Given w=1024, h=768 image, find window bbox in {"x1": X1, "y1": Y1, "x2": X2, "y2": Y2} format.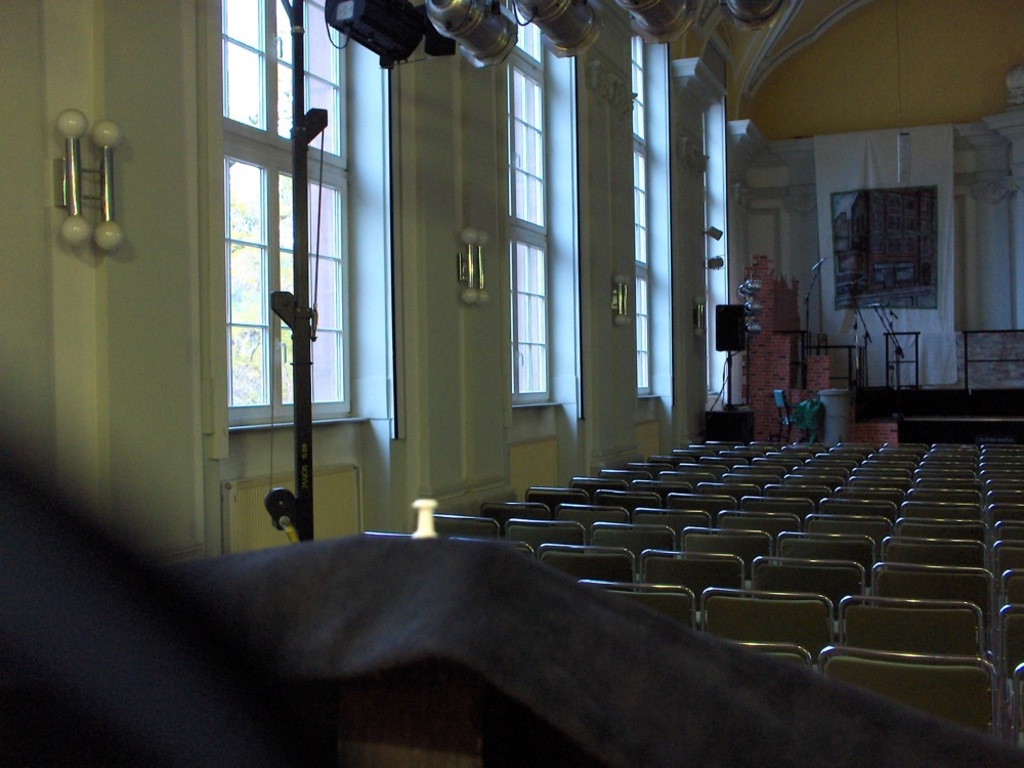
{"x1": 615, "y1": 30, "x2": 677, "y2": 392}.
